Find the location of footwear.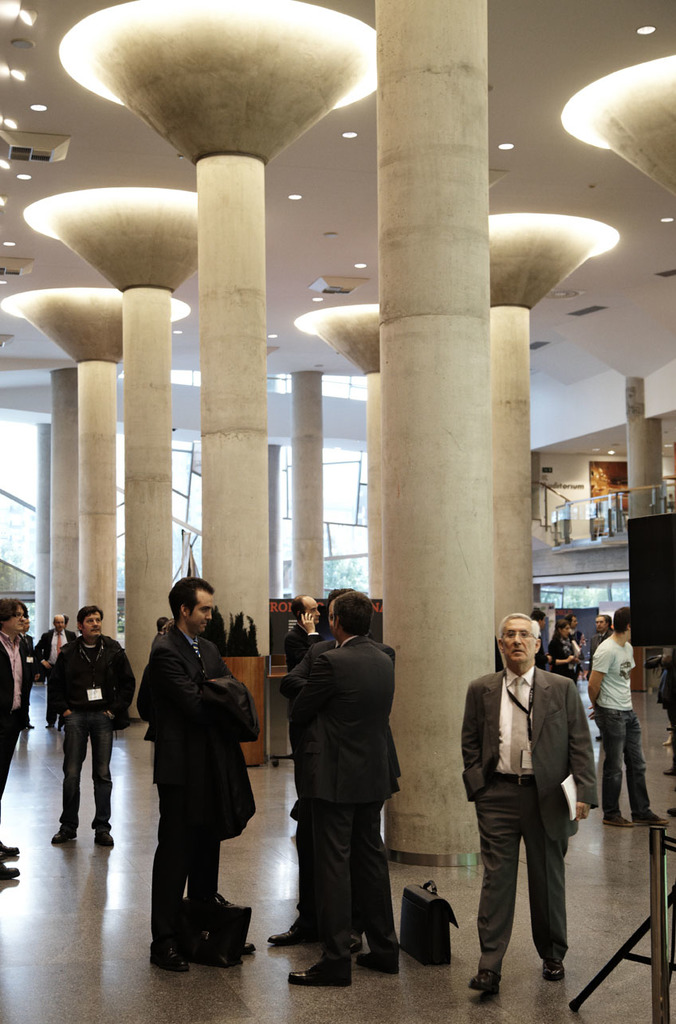
Location: (left=540, top=957, right=567, bottom=987).
